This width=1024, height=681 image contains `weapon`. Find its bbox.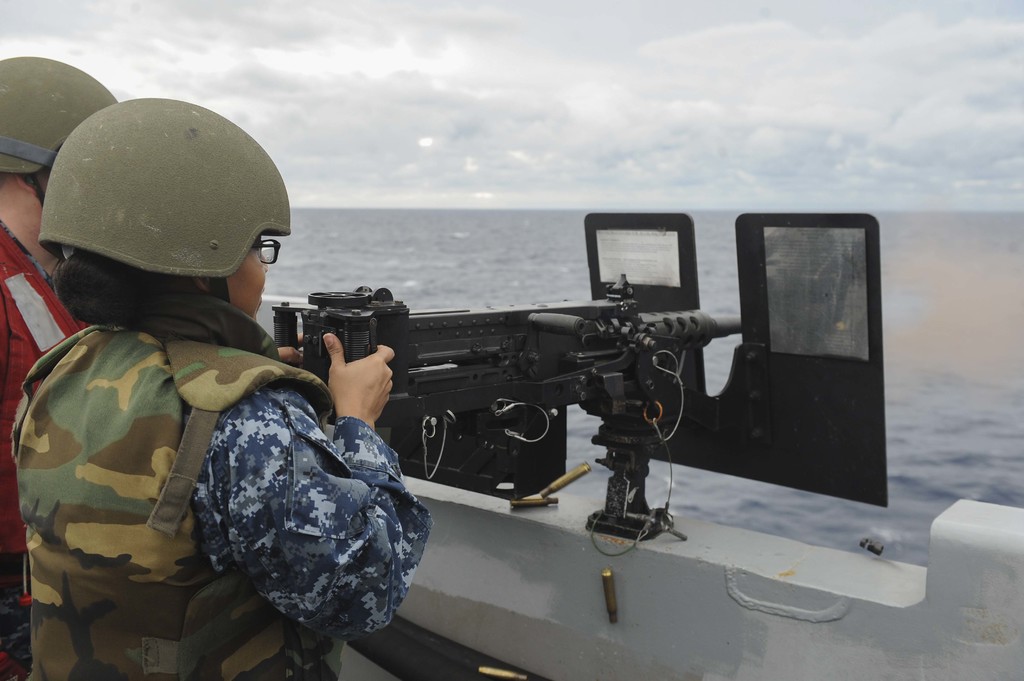
[left=231, top=235, right=763, bottom=530].
